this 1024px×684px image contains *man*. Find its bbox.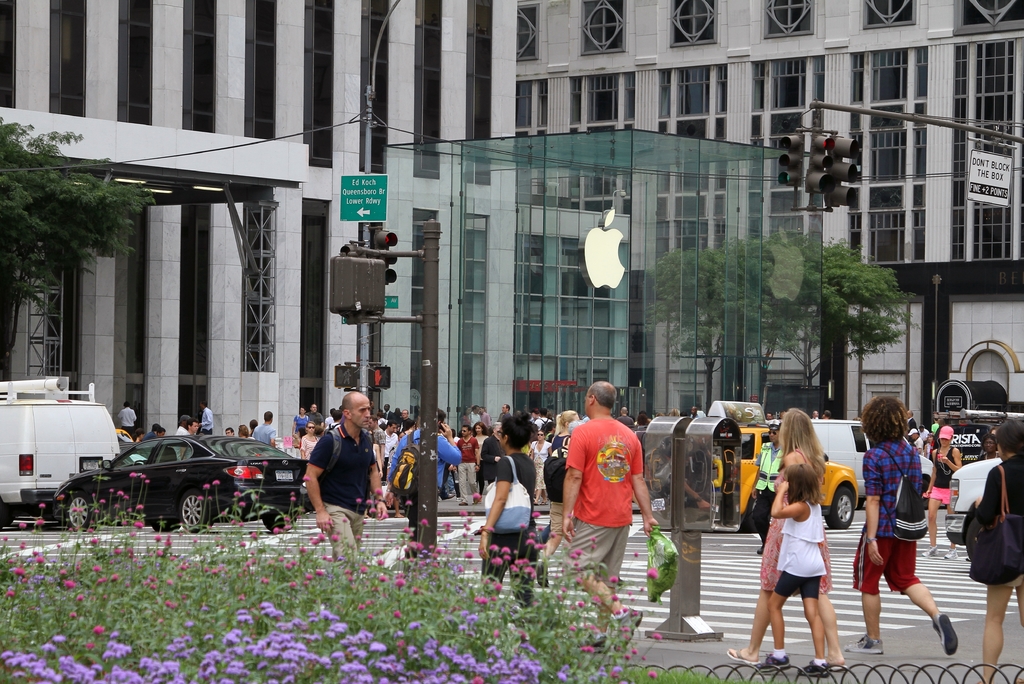
221, 423, 234, 437.
